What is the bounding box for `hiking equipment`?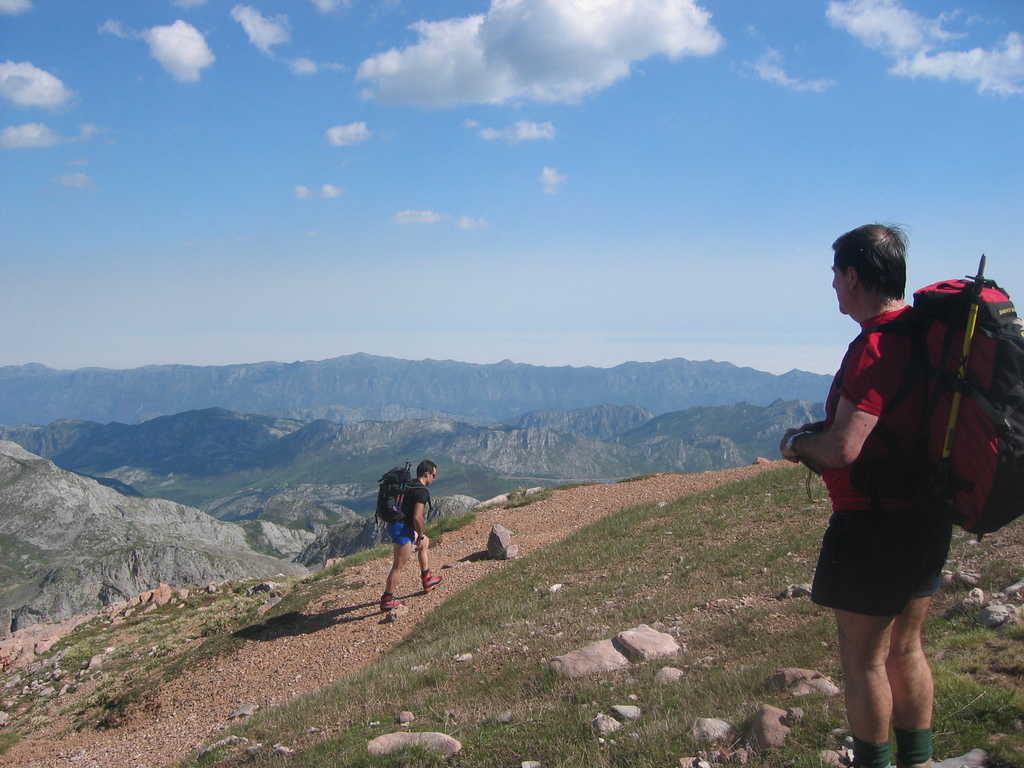
[858,252,1023,540].
